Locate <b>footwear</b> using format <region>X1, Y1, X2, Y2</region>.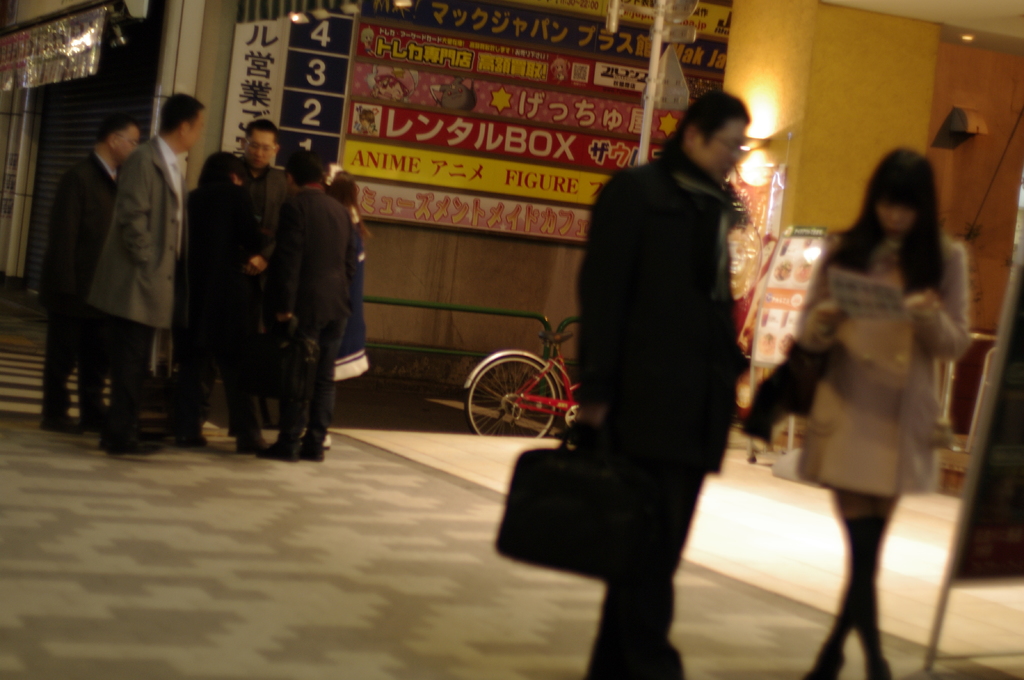
<region>38, 414, 83, 435</region>.
